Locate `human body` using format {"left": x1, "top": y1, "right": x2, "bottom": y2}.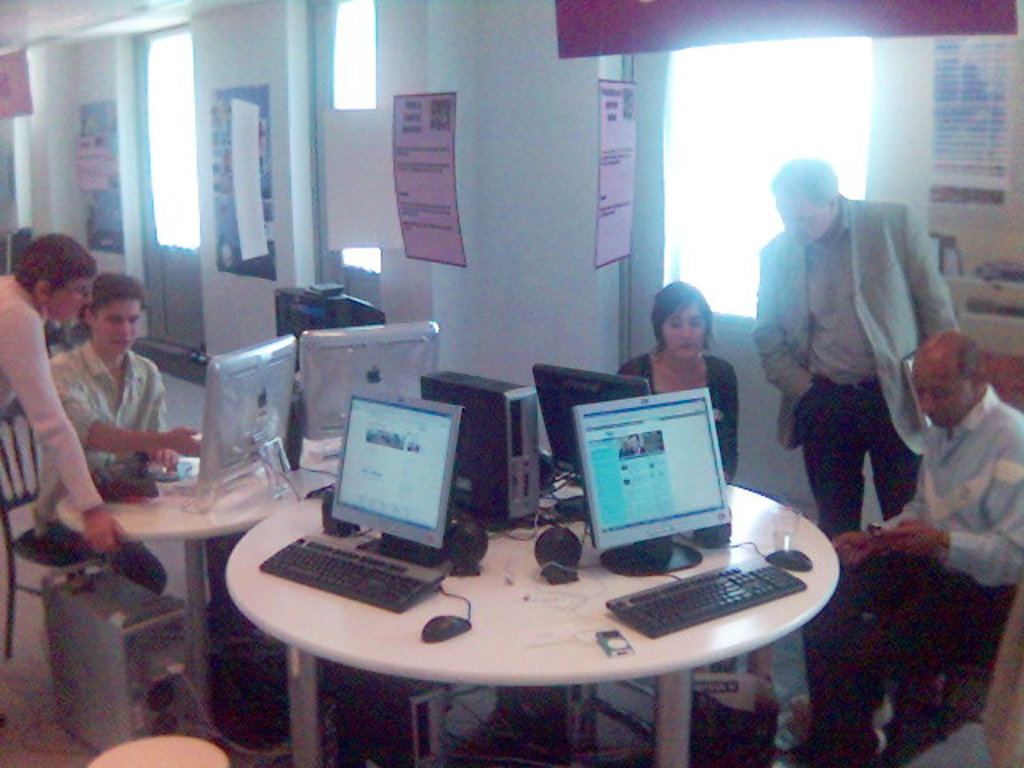
{"left": 0, "top": 270, "right": 118, "bottom": 722}.
